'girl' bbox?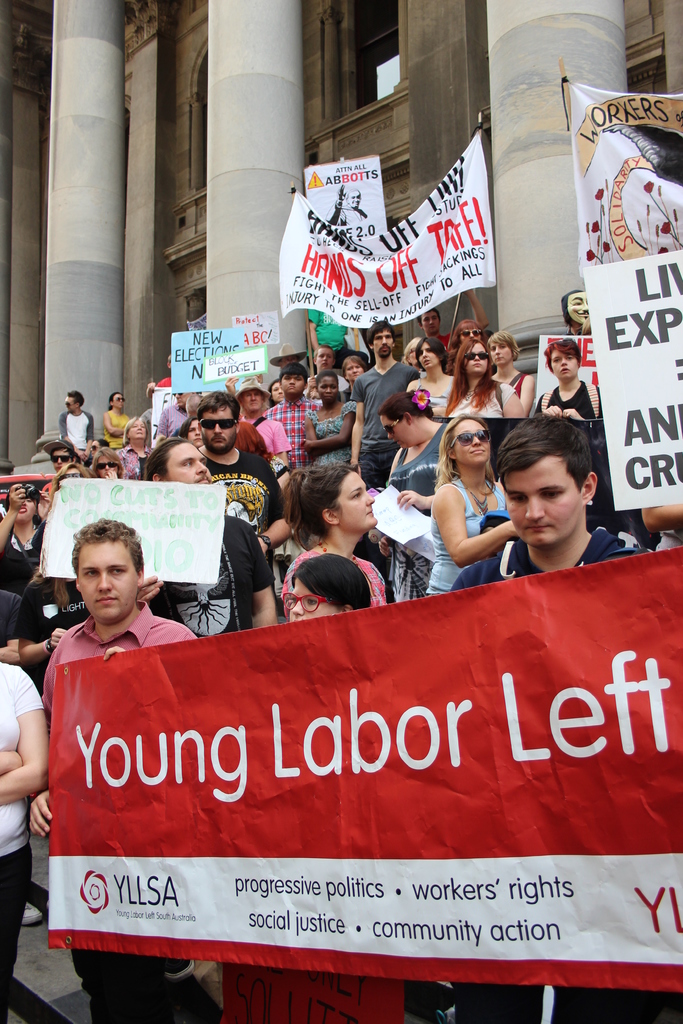
bbox=(490, 333, 532, 409)
